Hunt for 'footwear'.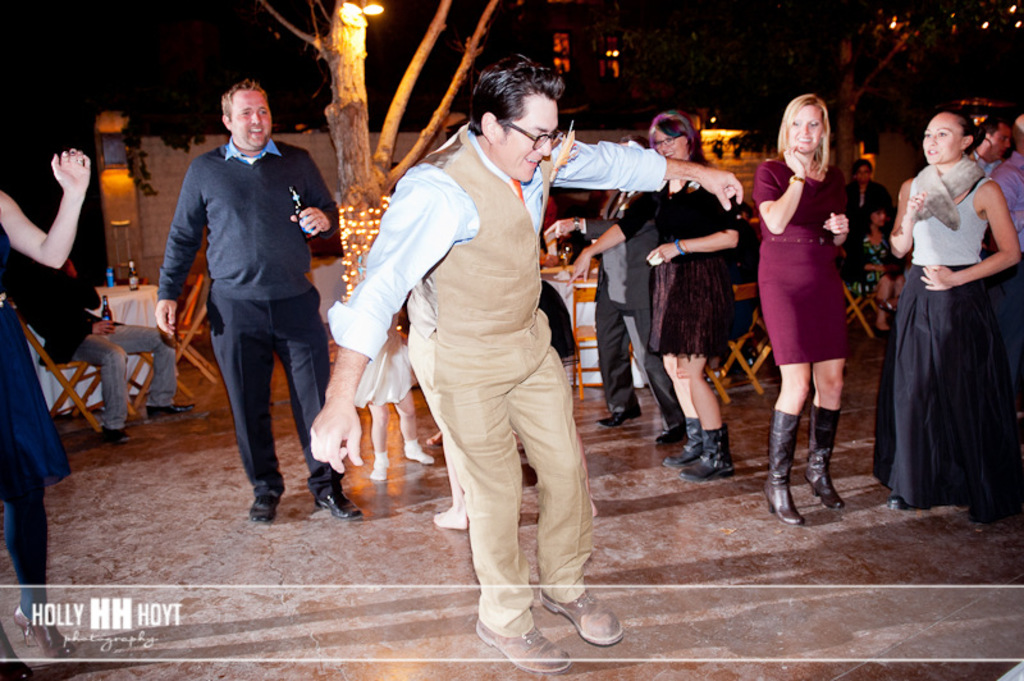
Hunted down at region(778, 397, 851, 531).
